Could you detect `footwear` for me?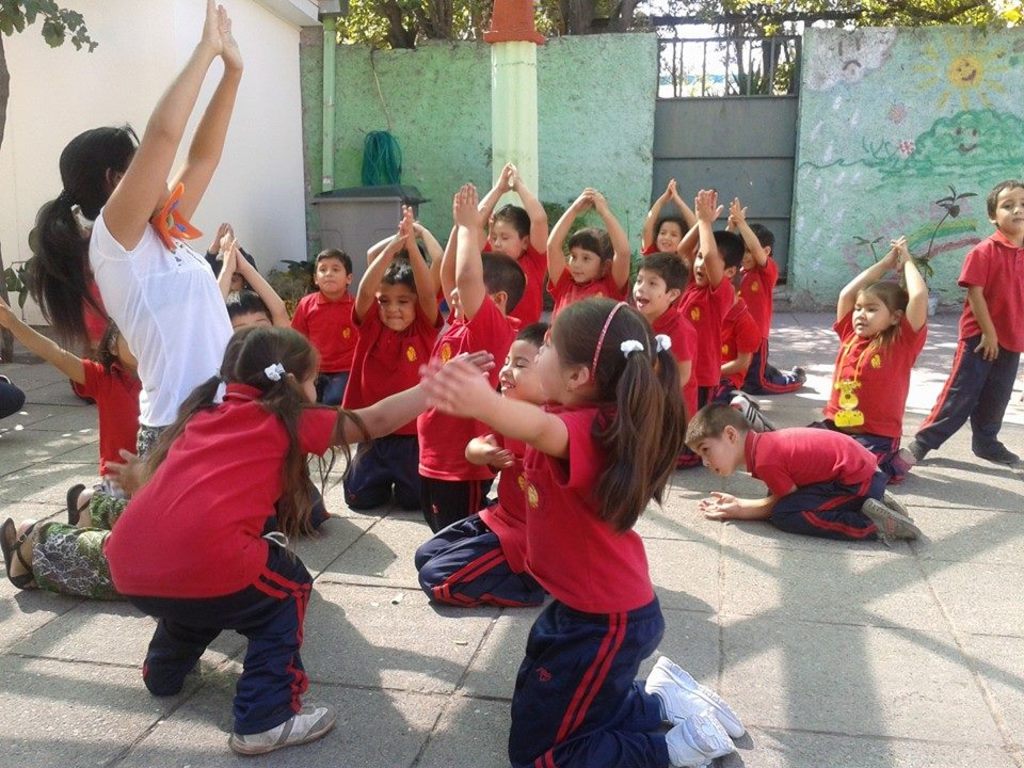
Detection result: 731, 395, 777, 435.
